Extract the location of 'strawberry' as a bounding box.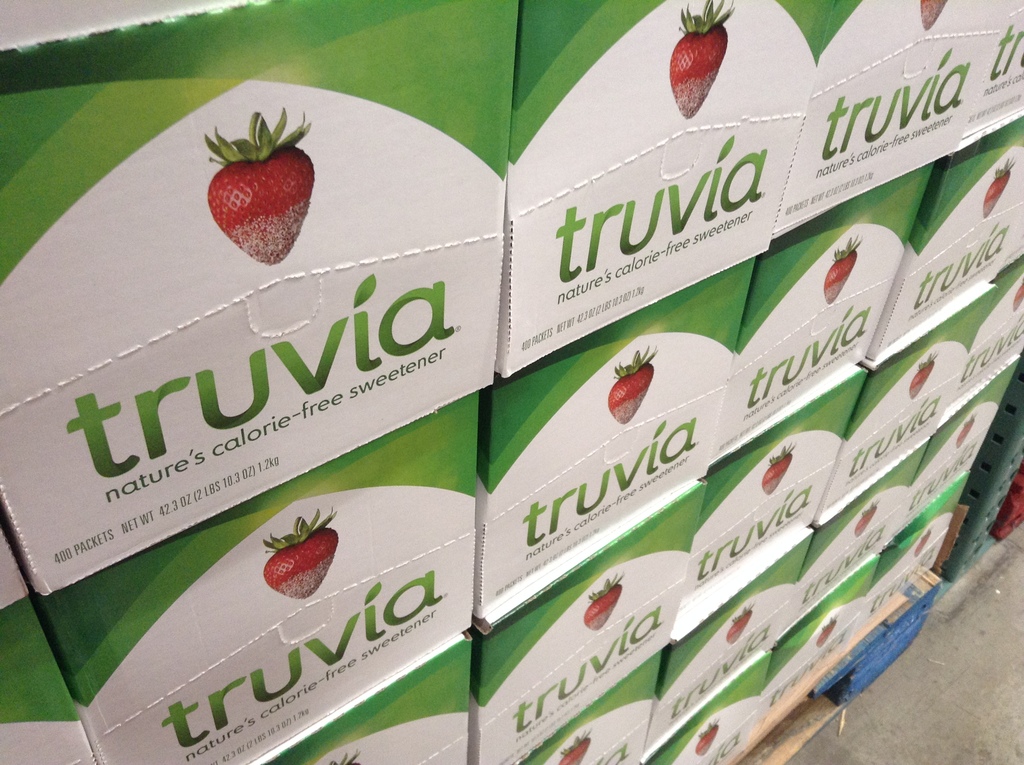
BBox(689, 721, 717, 759).
